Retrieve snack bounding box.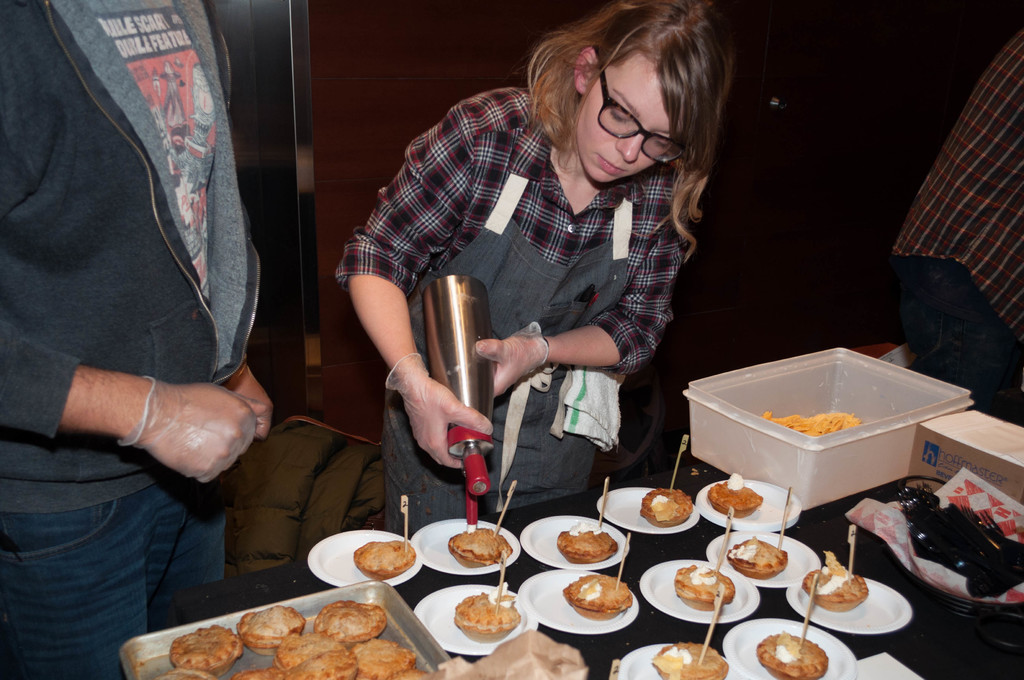
Bounding box: box(451, 522, 511, 567).
